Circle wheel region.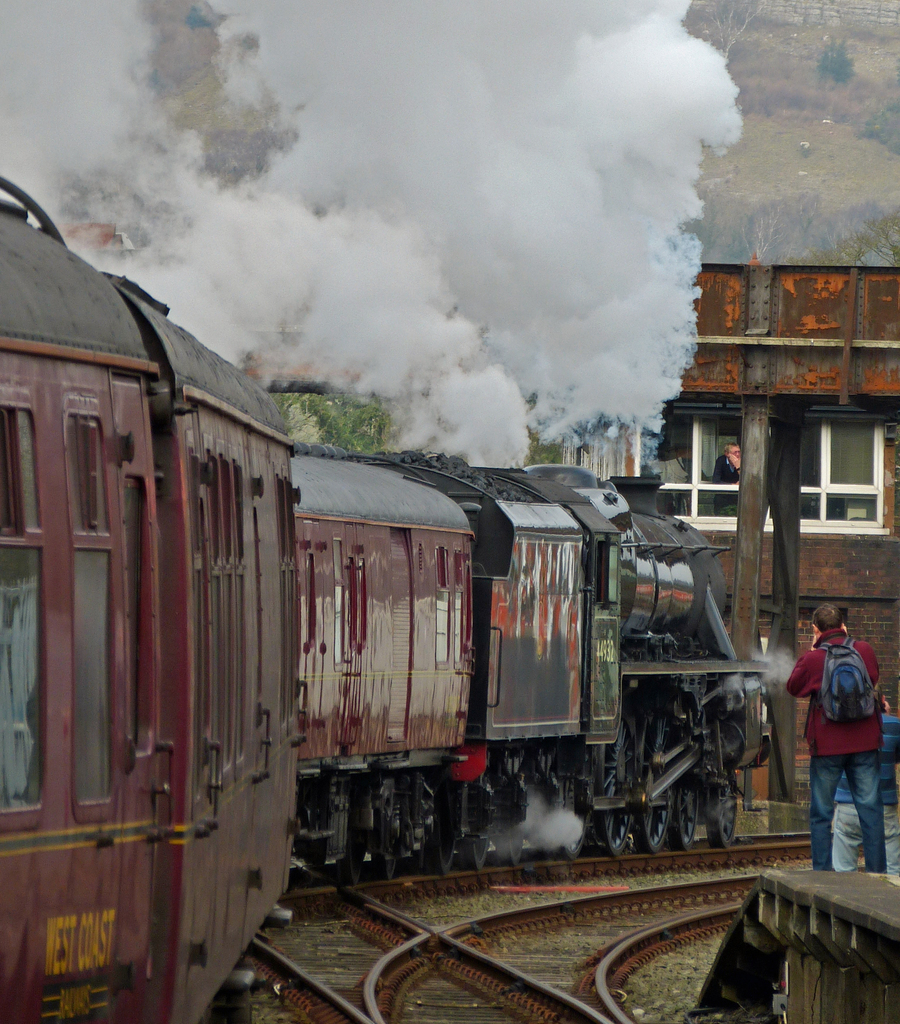
Region: [x1=672, y1=712, x2=698, y2=849].
